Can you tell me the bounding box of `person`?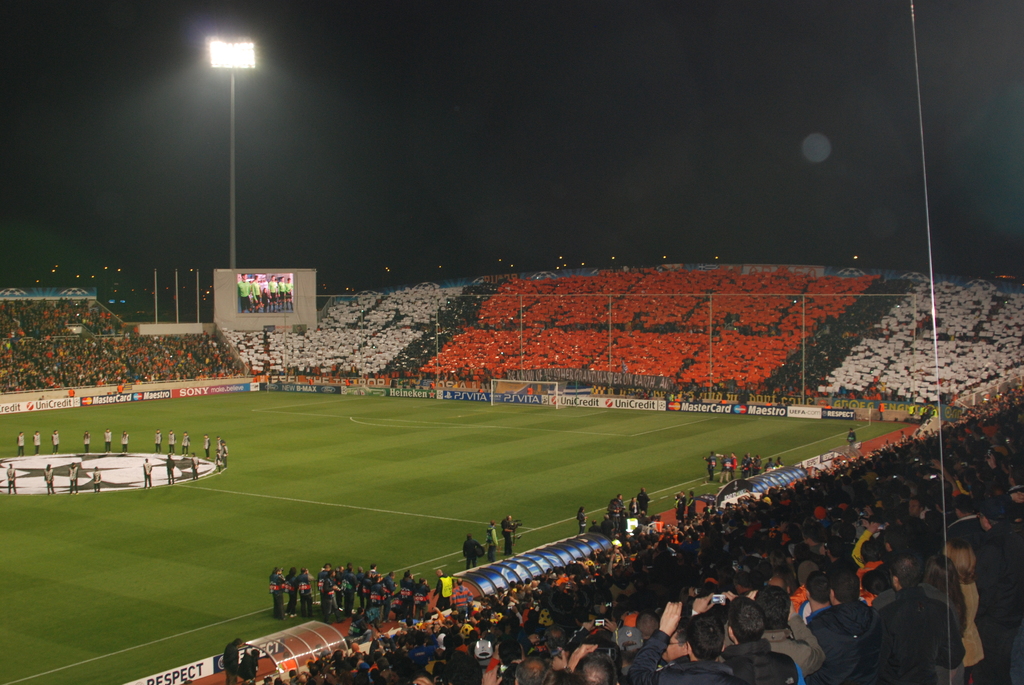
(left=223, top=633, right=243, bottom=684).
